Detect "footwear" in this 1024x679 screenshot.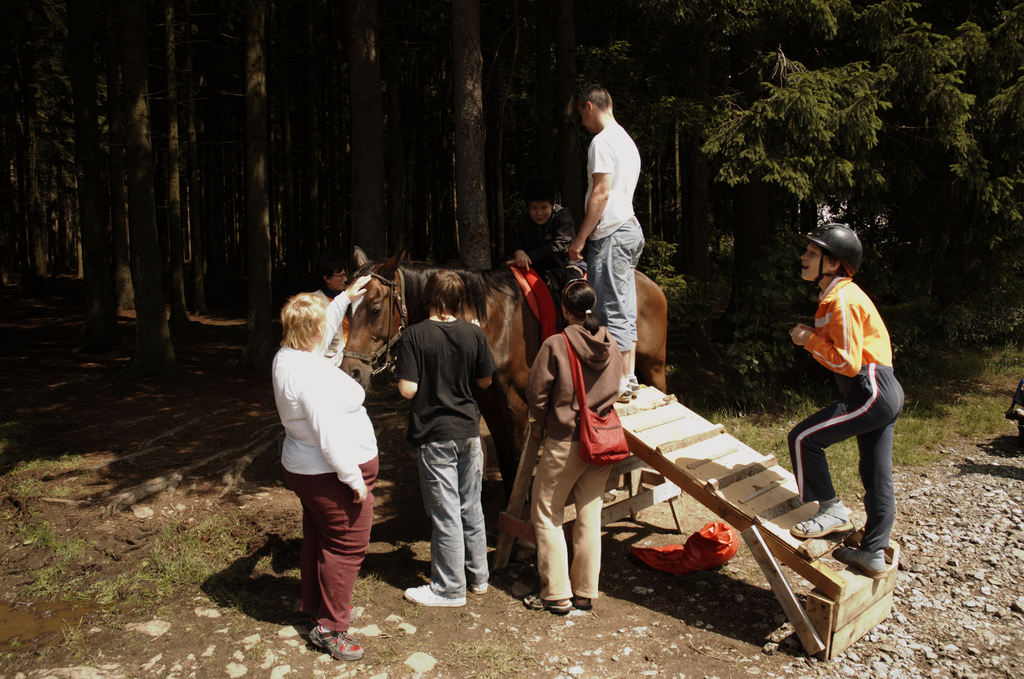
Detection: l=830, t=550, r=890, b=585.
